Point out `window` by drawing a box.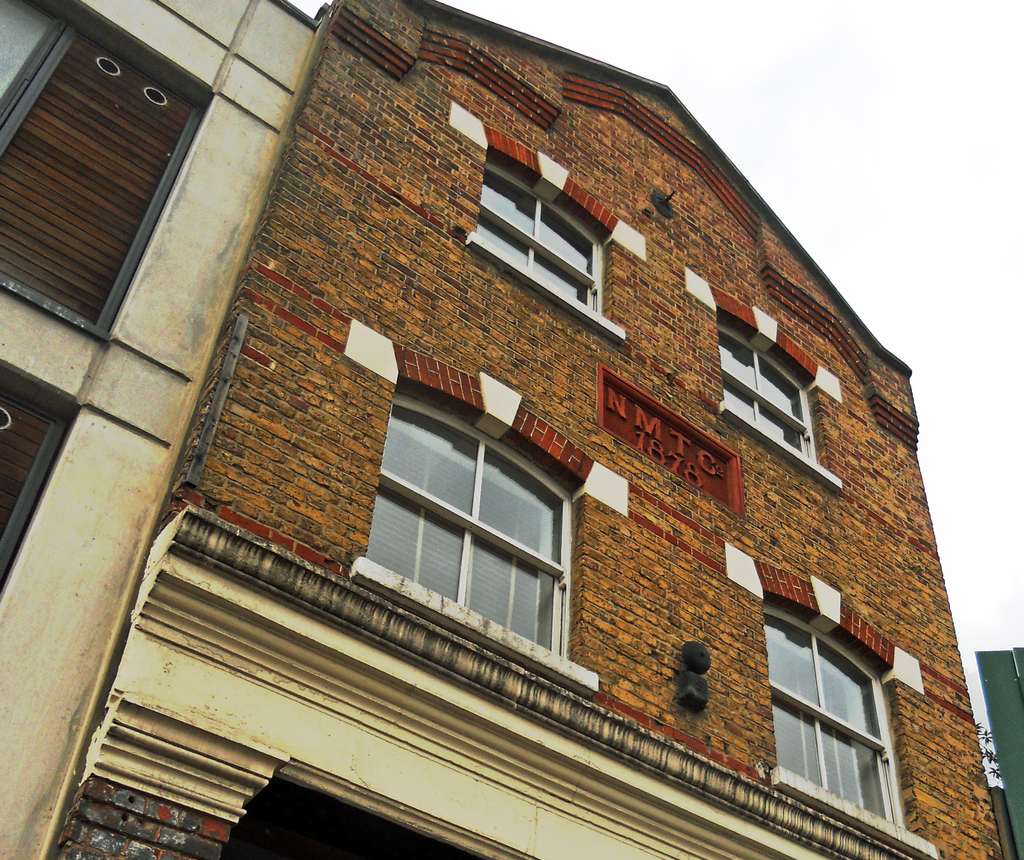
<box>454,102,651,343</box>.
